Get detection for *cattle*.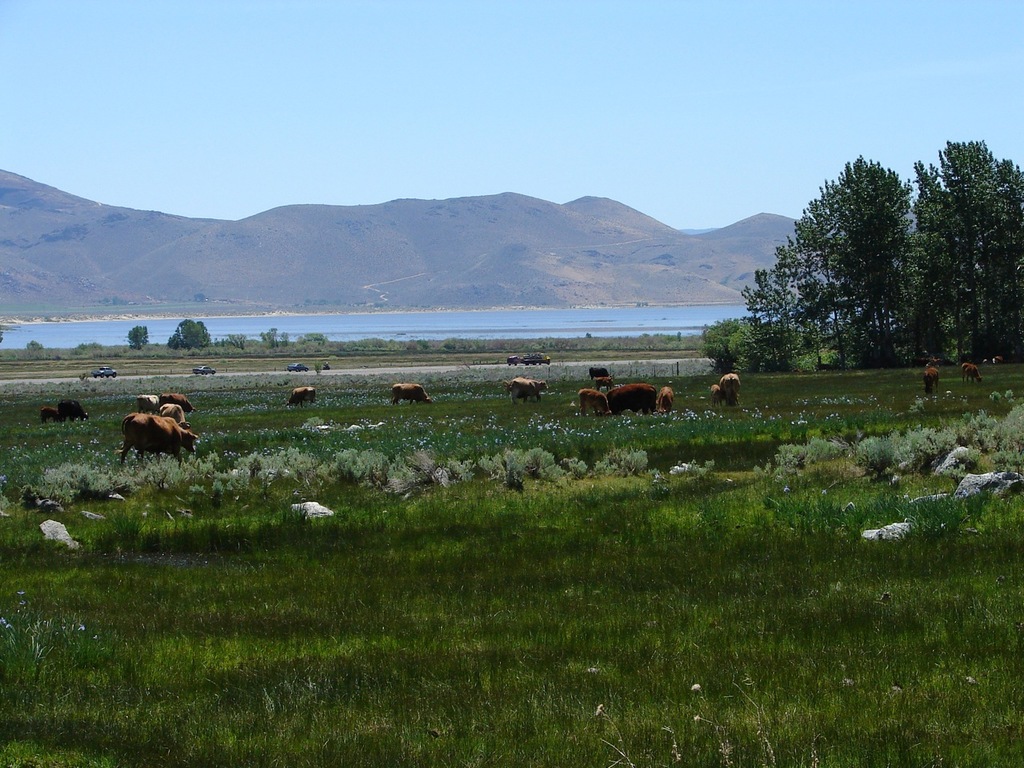
Detection: (577, 390, 612, 417).
